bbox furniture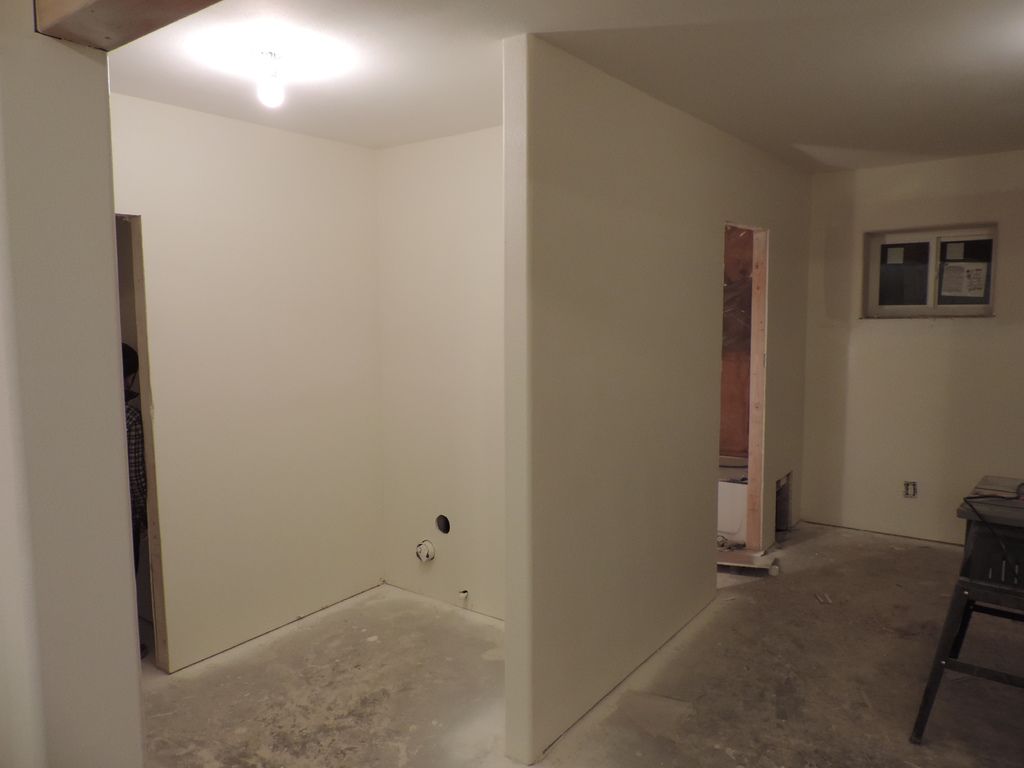
[906,471,1023,746]
